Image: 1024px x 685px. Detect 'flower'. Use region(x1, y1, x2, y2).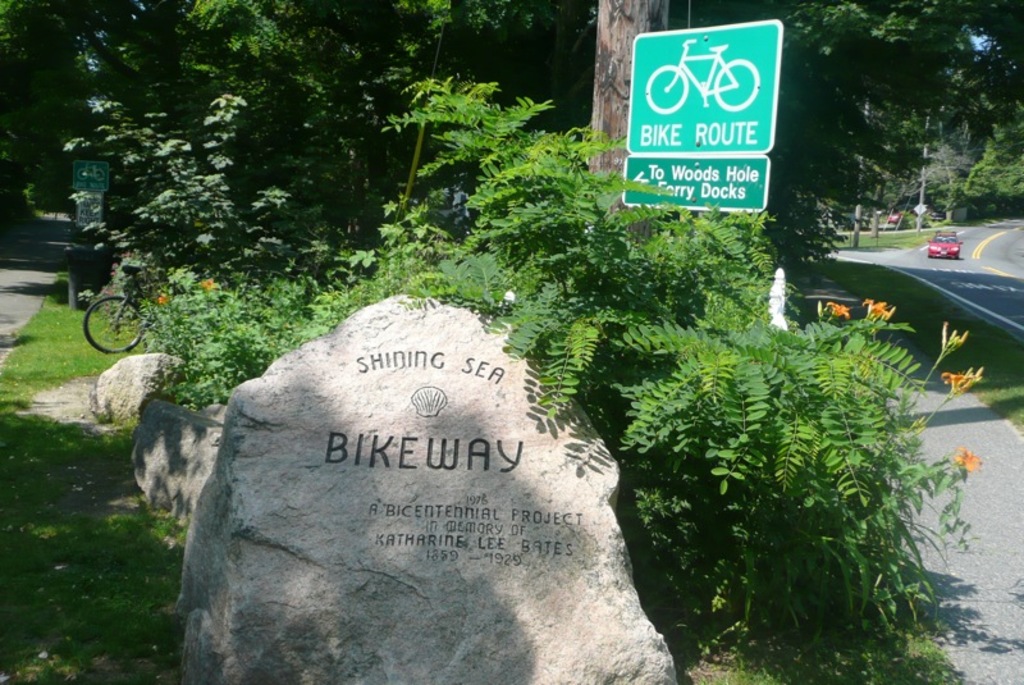
region(942, 365, 980, 397).
